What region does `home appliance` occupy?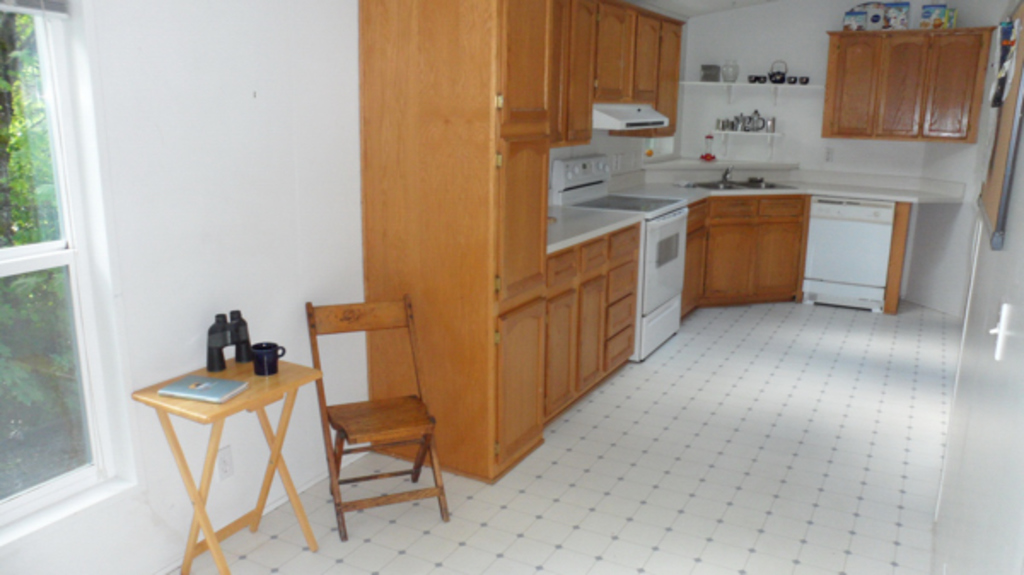
bbox=(799, 193, 894, 316).
